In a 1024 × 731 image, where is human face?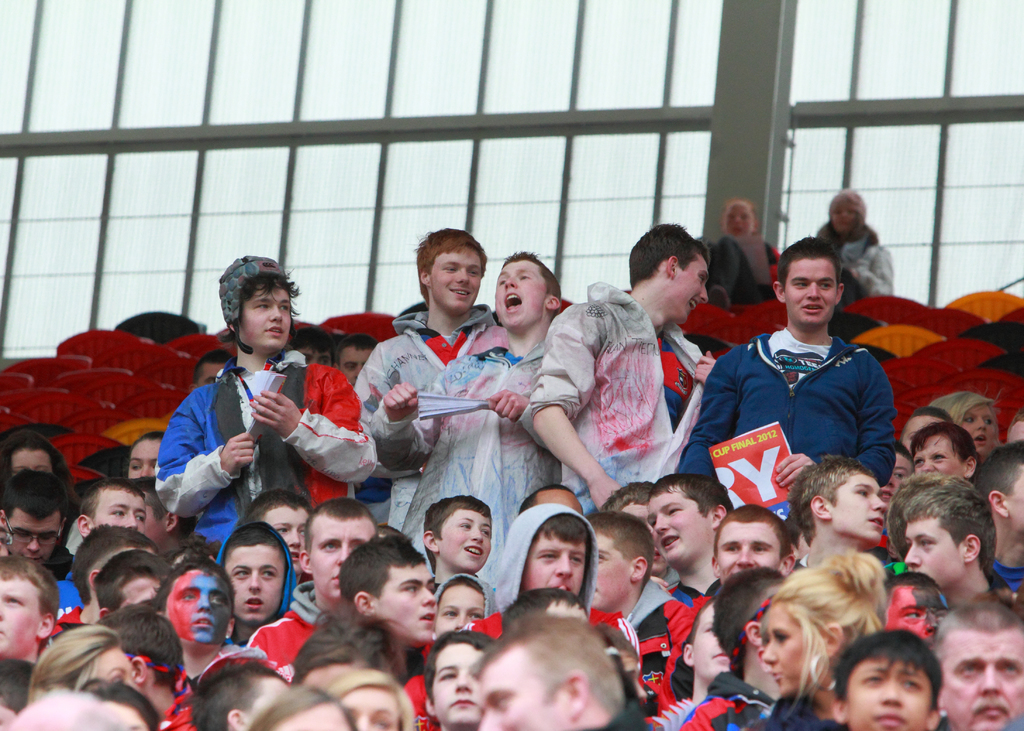
crop(761, 601, 822, 701).
